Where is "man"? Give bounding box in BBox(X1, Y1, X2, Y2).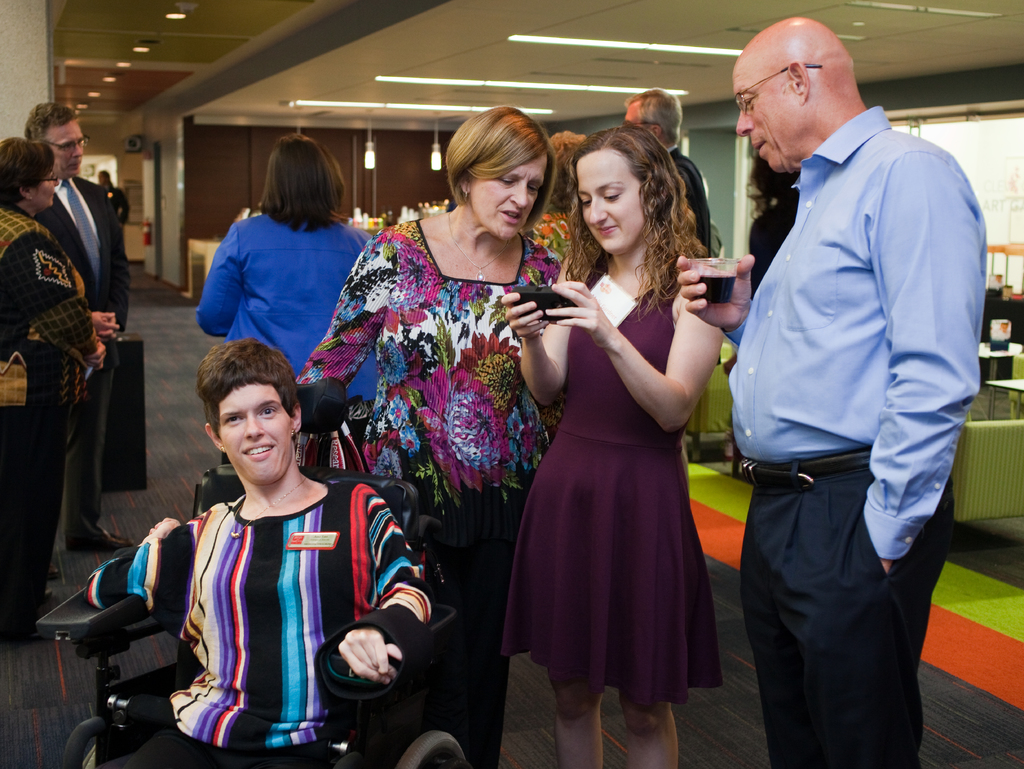
BBox(22, 103, 135, 548).
